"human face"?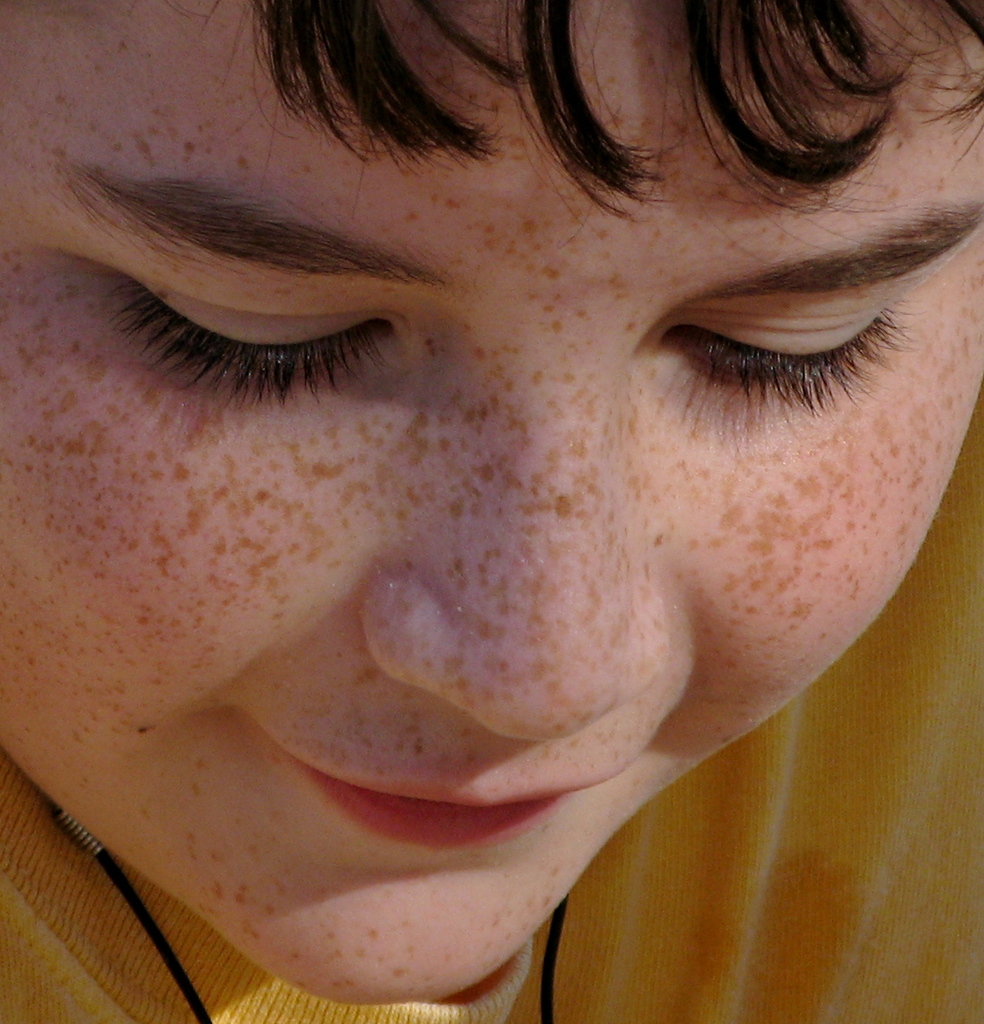
[x1=0, y1=0, x2=983, y2=1009]
